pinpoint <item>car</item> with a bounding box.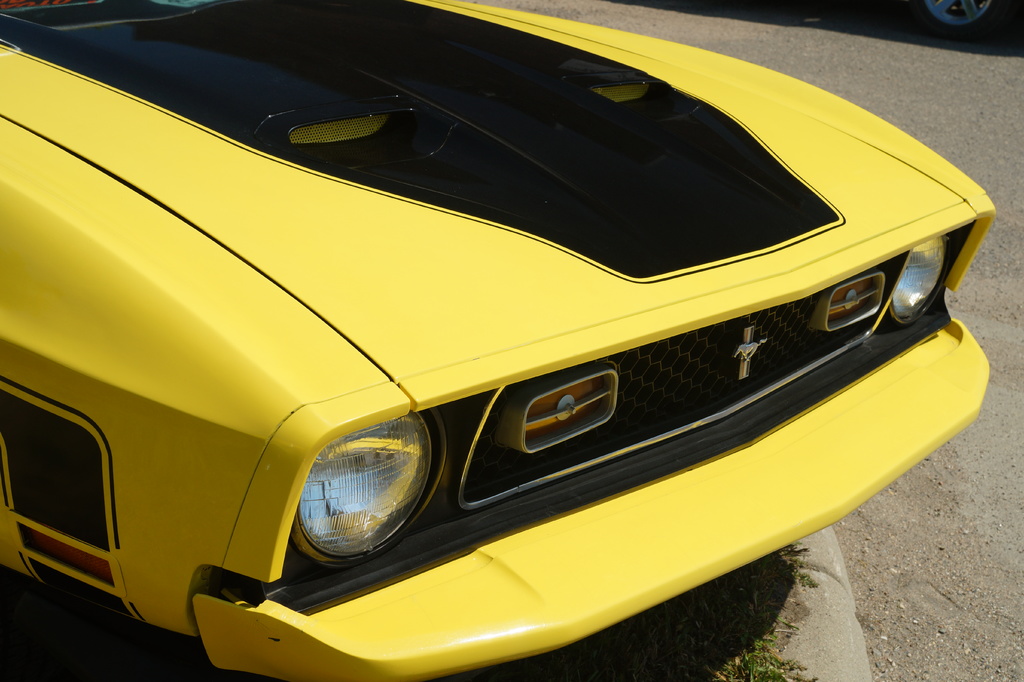
detection(0, 0, 997, 681).
